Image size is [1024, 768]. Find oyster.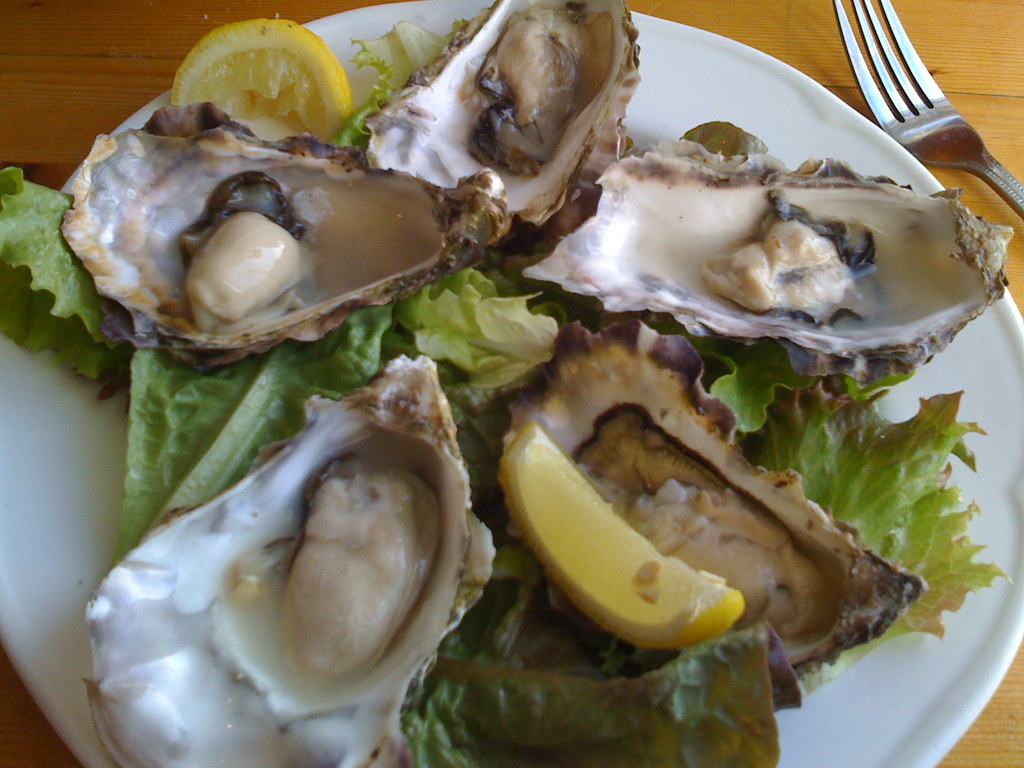
select_region(490, 315, 929, 685).
